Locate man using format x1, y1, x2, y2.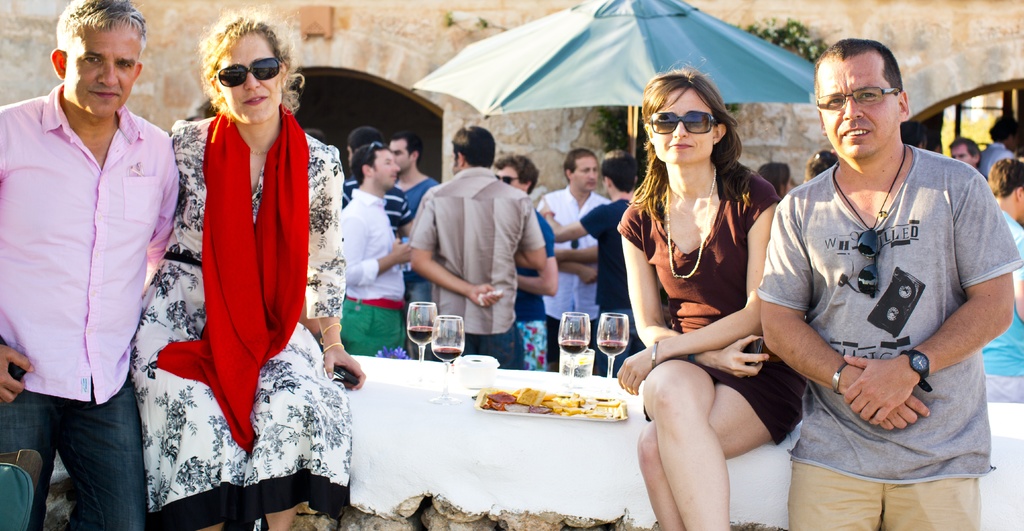
343, 123, 408, 234.
